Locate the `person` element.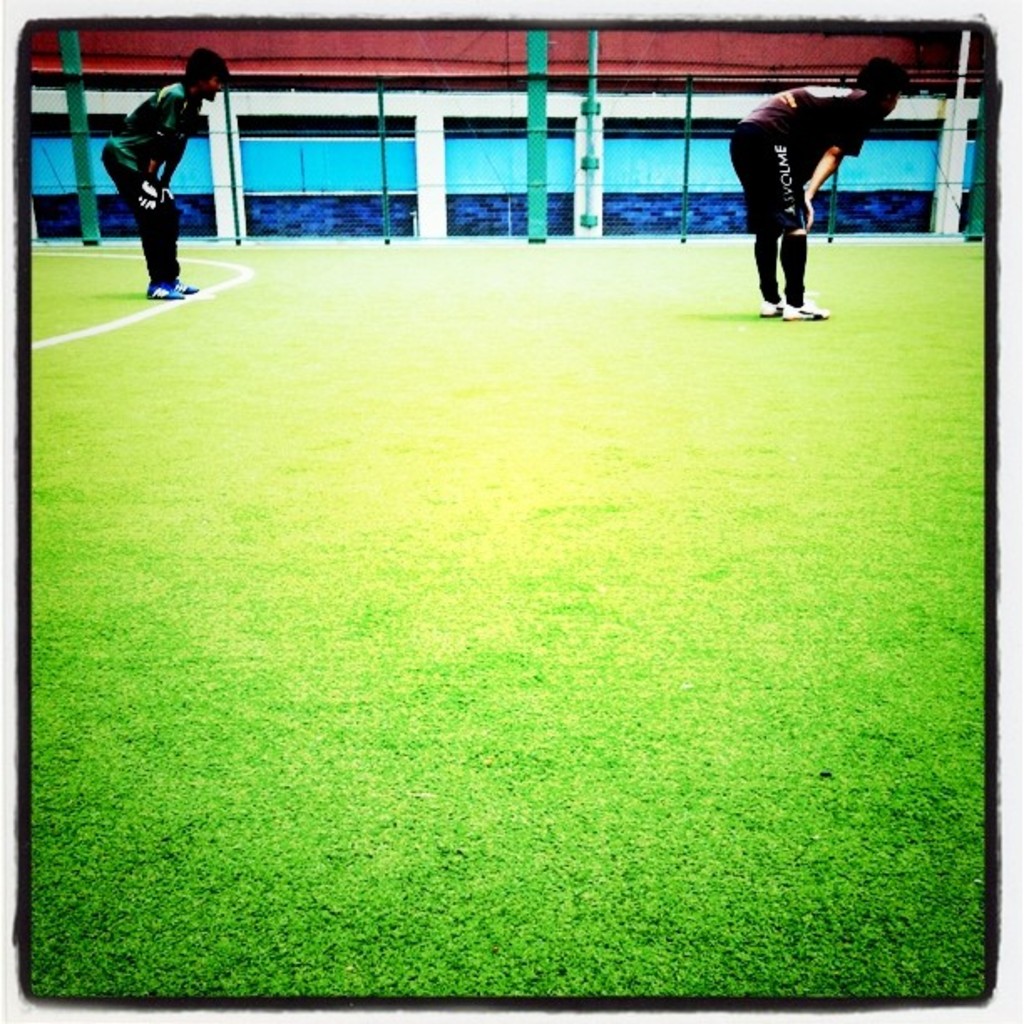
Element bbox: 733,55,905,320.
